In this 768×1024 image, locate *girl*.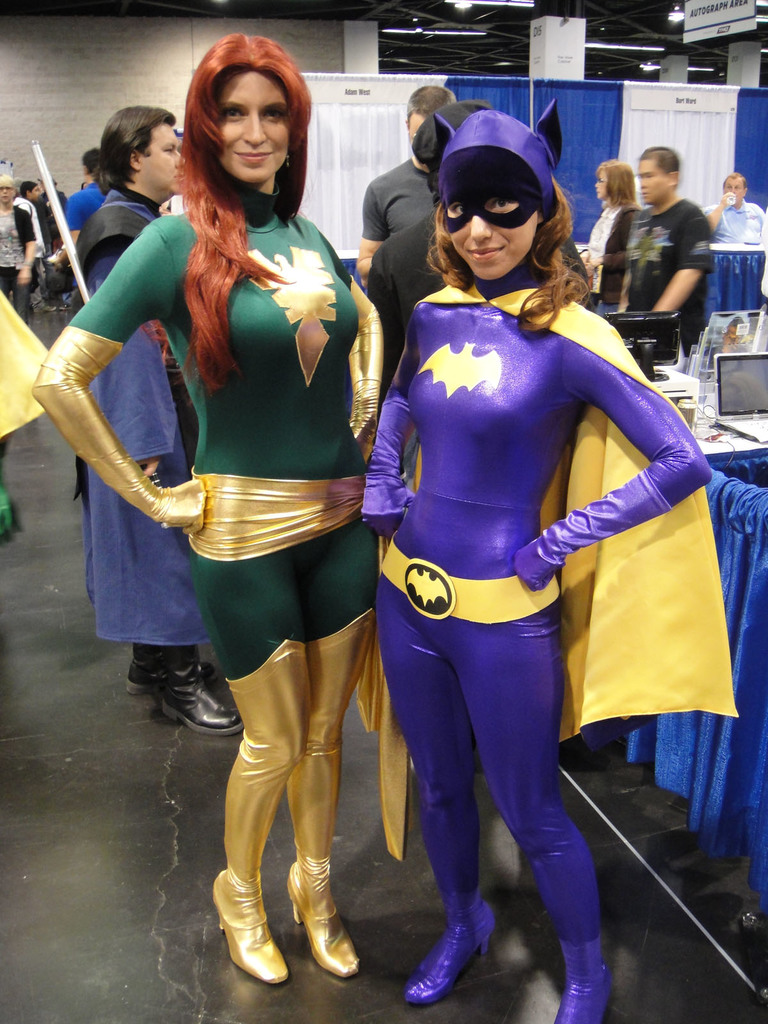
Bounding box: Rect(357, 113, 708, 1023).
